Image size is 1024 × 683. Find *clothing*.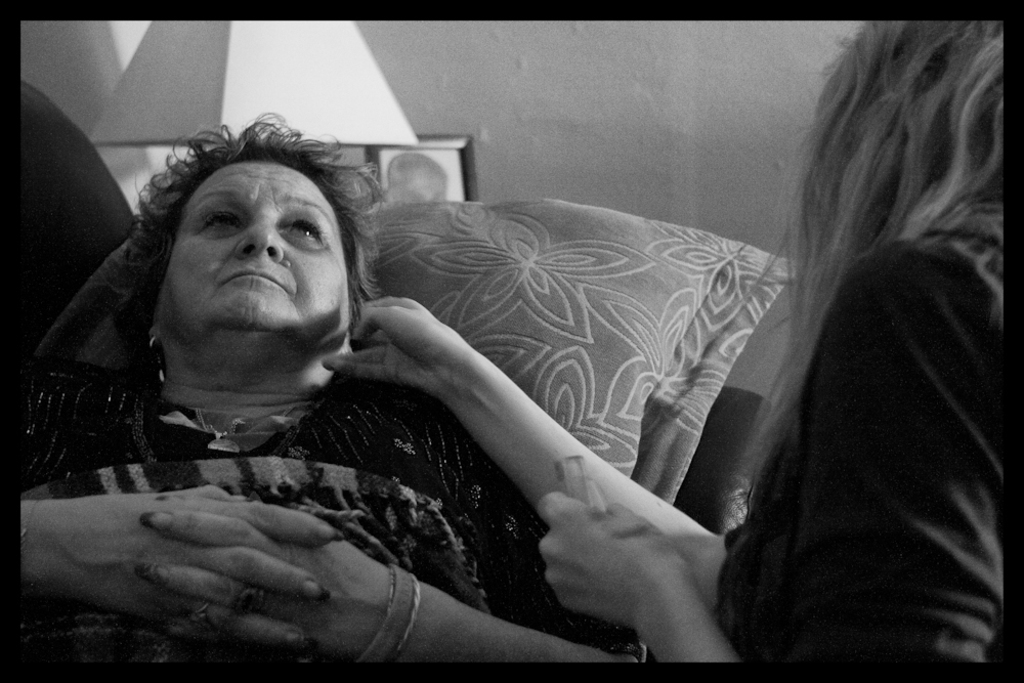
[14,352,651,665].
